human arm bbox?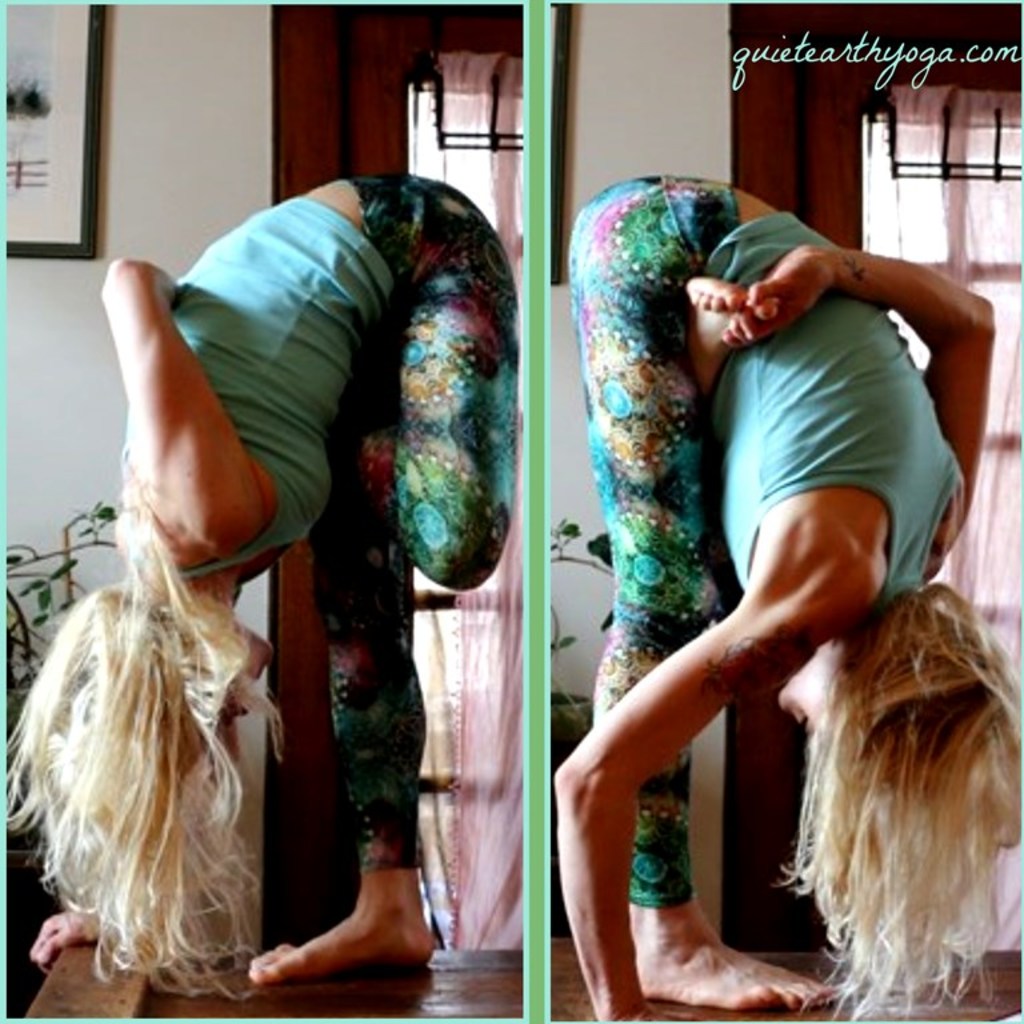
<box>92,232,209,559</box>
